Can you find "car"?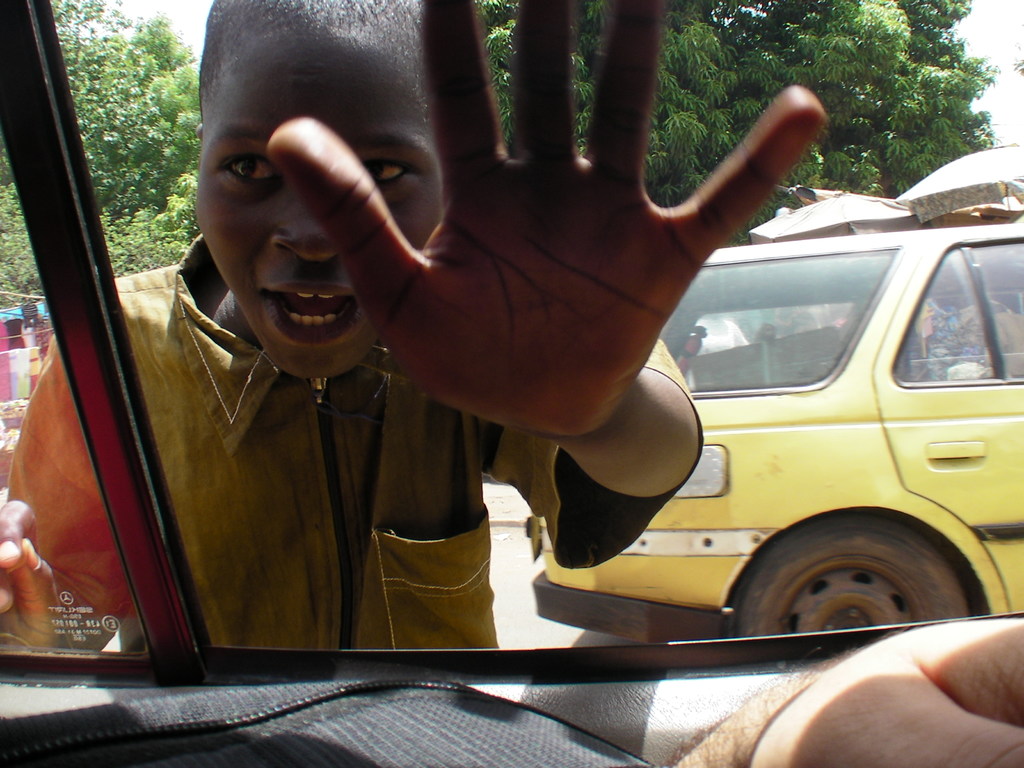
Yes, bounding box: 0, 0, 1023, 767.
